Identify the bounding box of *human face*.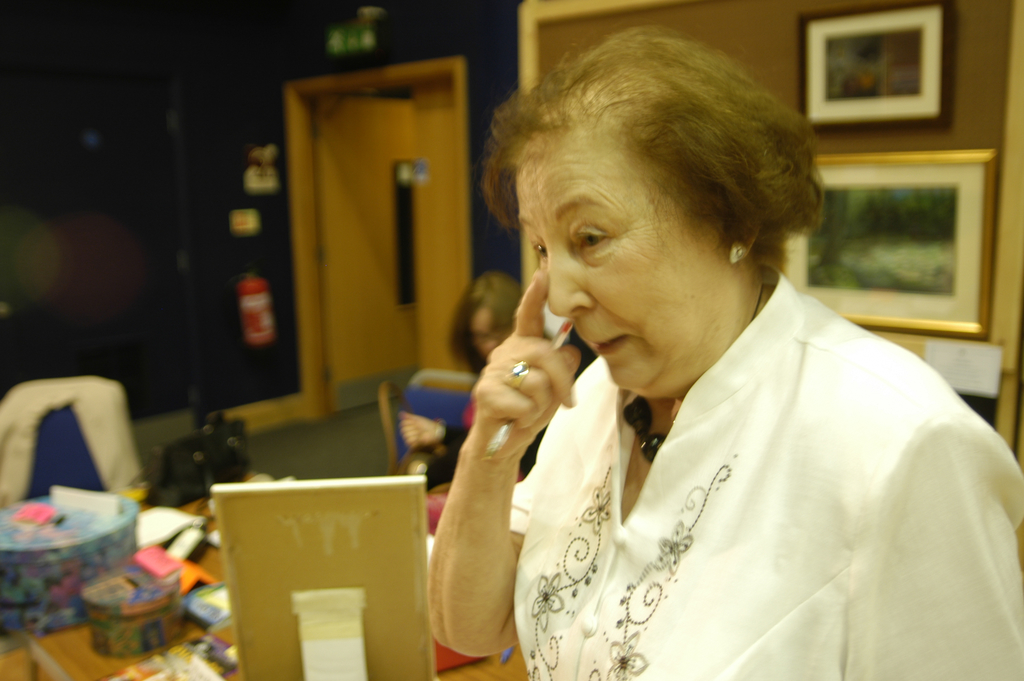
BBox(517, 132, 729, 388).
